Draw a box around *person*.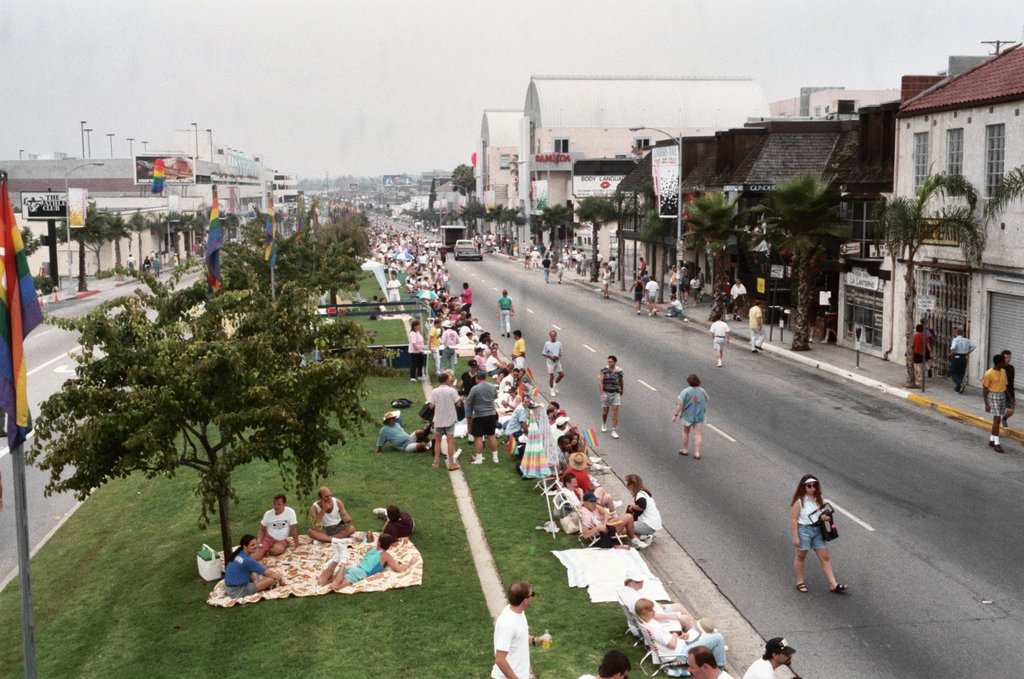
[left=455, top=332, right=486, bottom=371].
